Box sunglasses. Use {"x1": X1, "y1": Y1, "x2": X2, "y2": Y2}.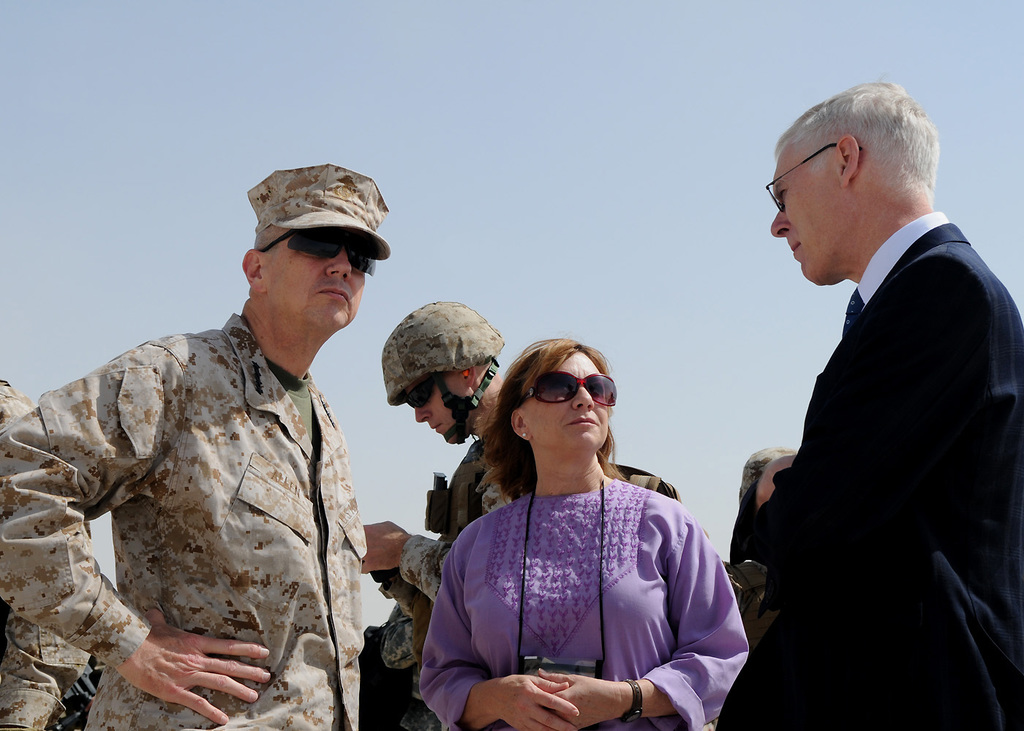
{"x1": 767, "y1": 137, "x2": 865, "y2": 210}.
